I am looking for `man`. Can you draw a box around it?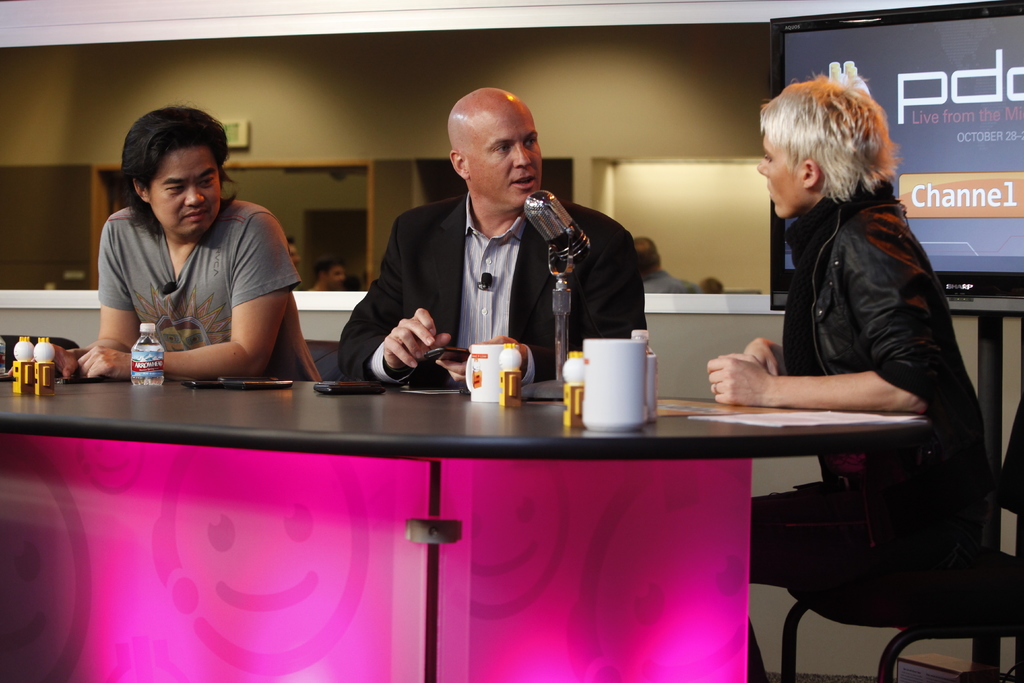
Sure, the bounding box is Rect(351, 84, 647, 397).
